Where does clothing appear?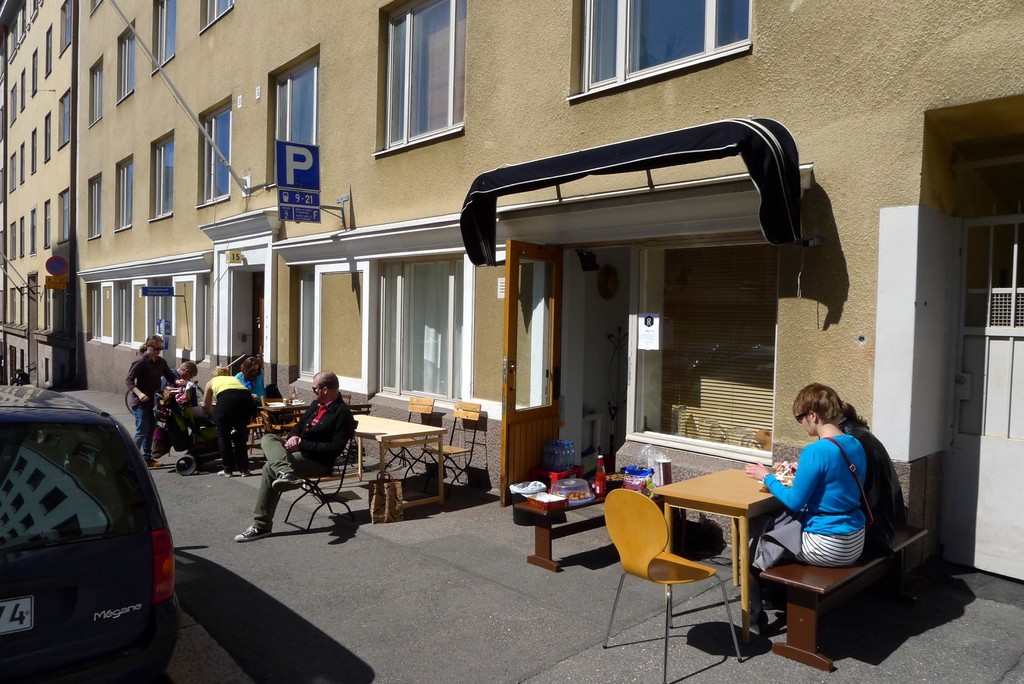
Appears at <box>249,392,354,532</box>.
